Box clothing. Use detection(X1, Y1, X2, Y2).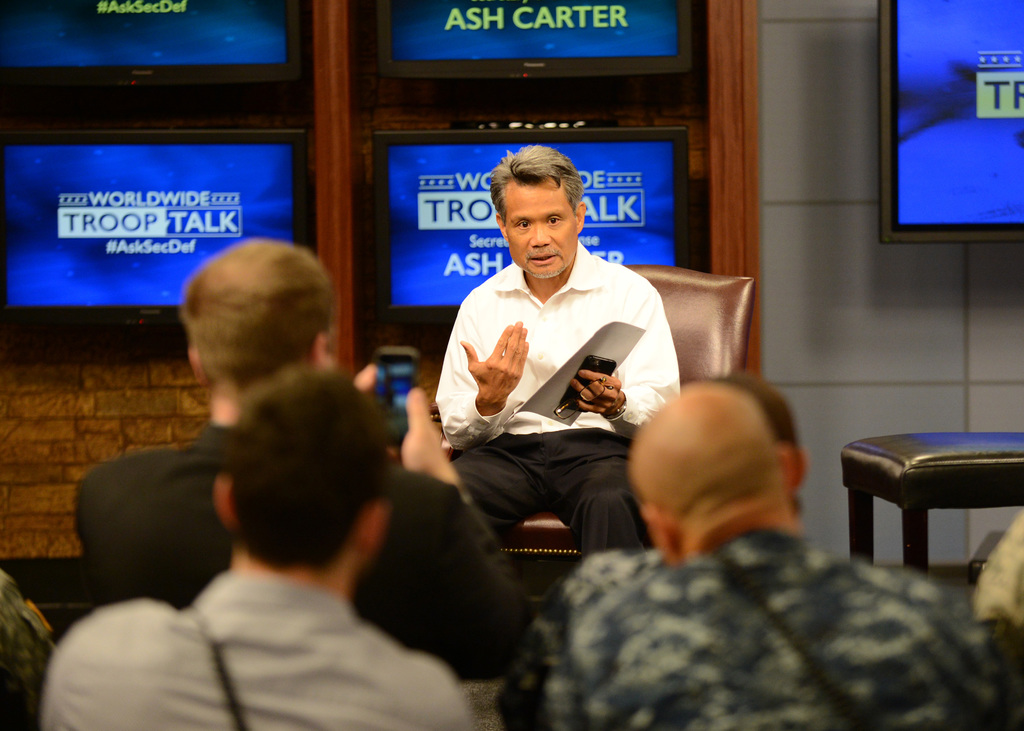
detection(442, 250, 685, 579).
